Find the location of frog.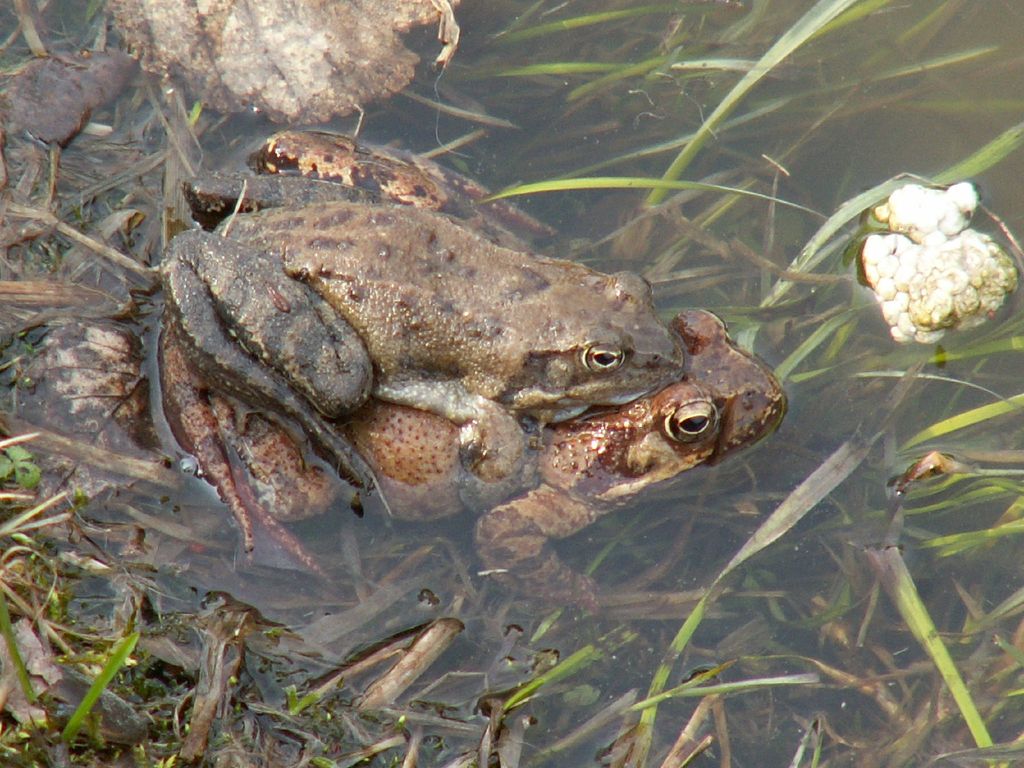
Location: [158, 170, 686, 525].
